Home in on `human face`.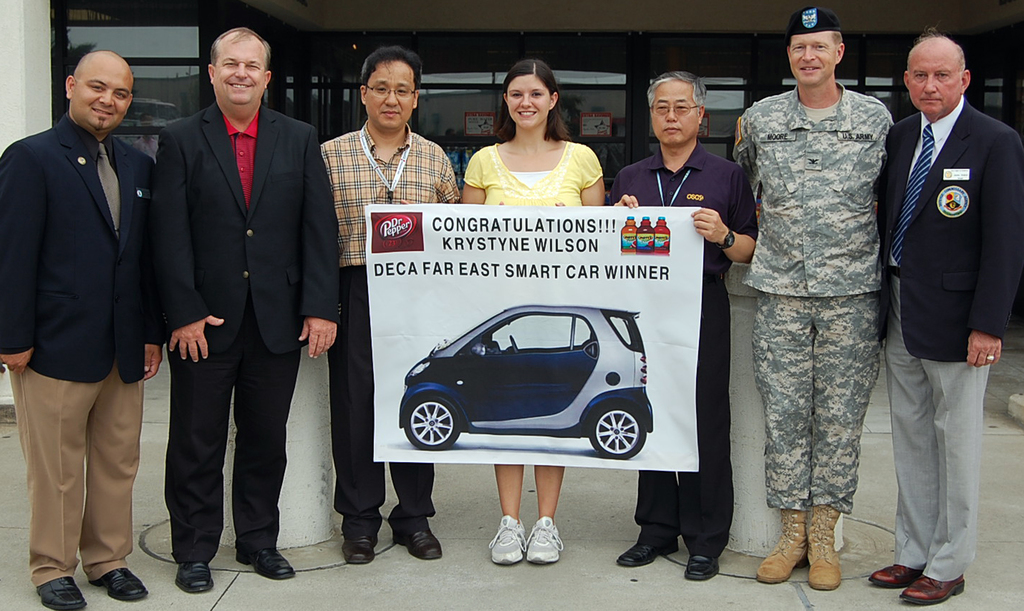
Homed in at BBox(784, 31, 831, 88).
